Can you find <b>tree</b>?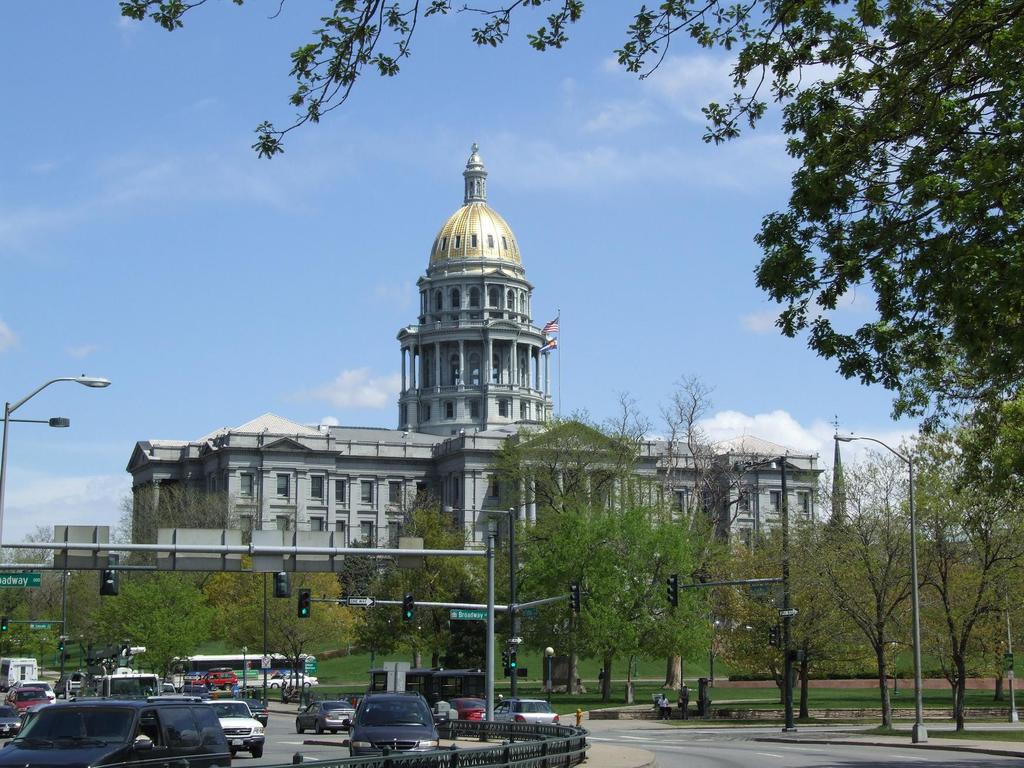
Yes, bounding box: 819, 502, 932, 722.
